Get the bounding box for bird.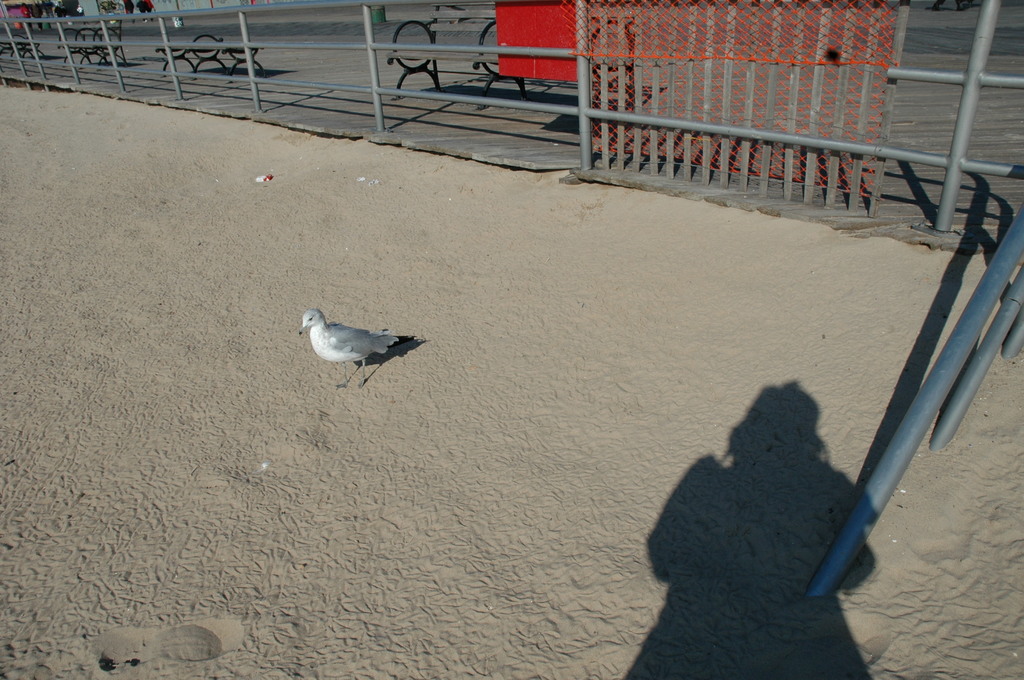
crop(293, 302, 431, 386).
